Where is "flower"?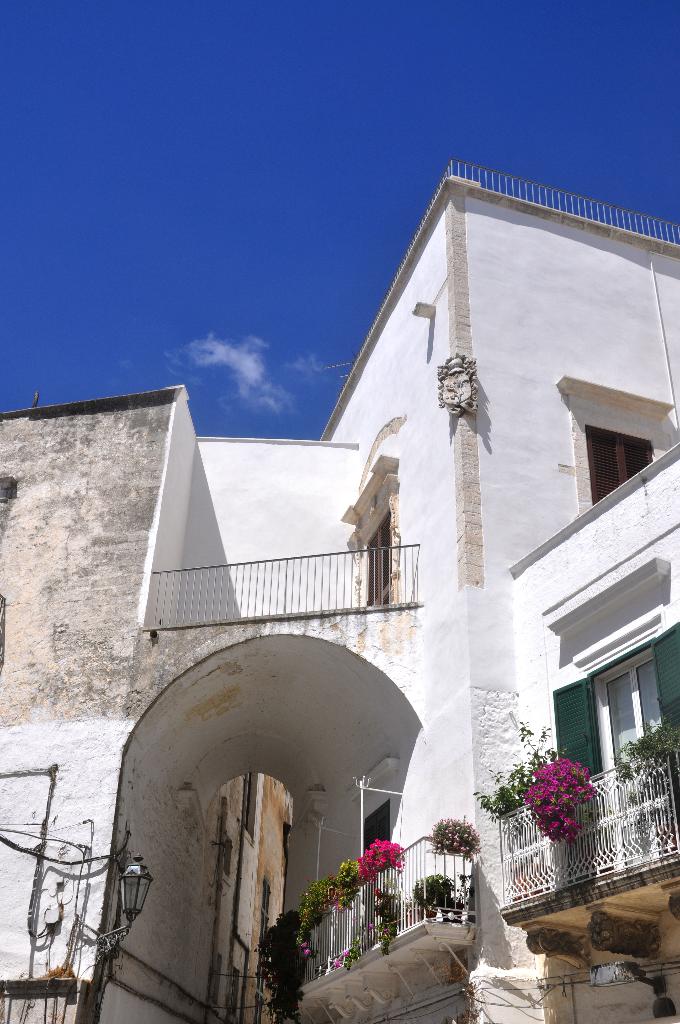
545/817/559/833.
